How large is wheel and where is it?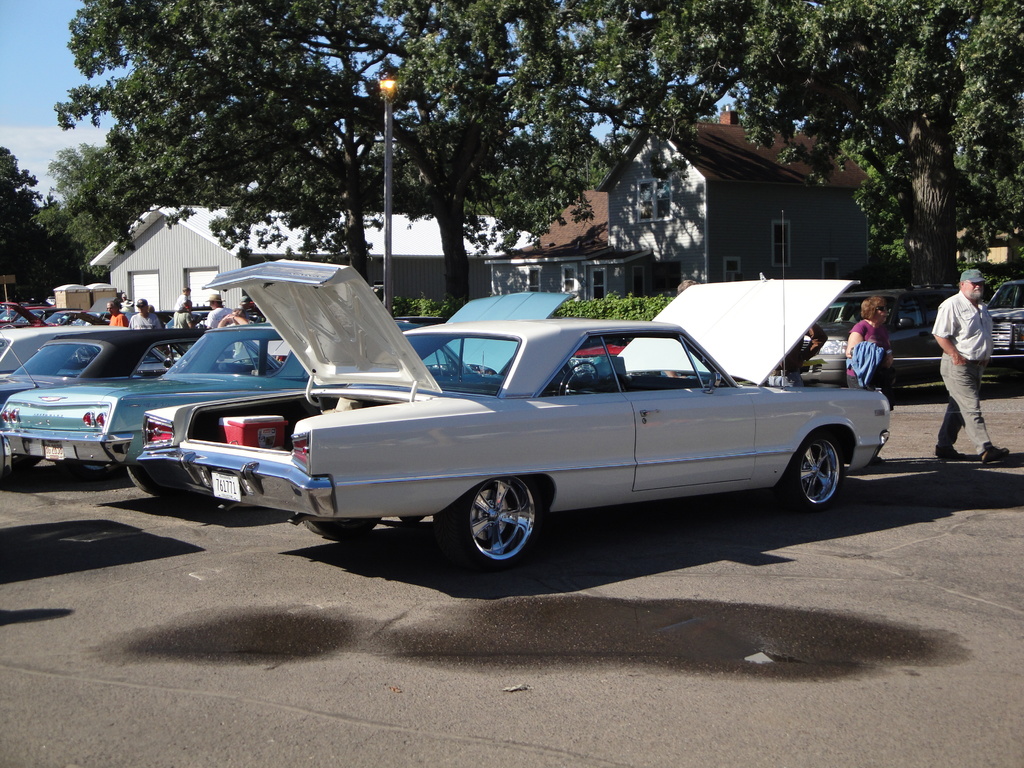
Bounding box: pyautogui.locateOnScreen(433, 476, 545, 569).
